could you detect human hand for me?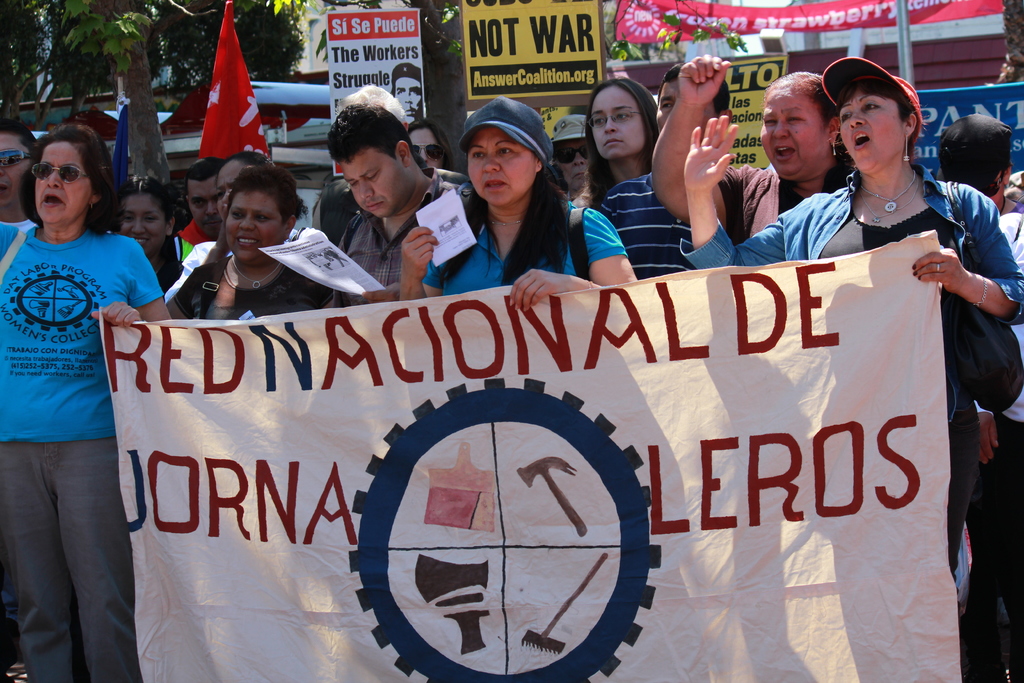
Detection result: region(675, 51, 733, 111).
